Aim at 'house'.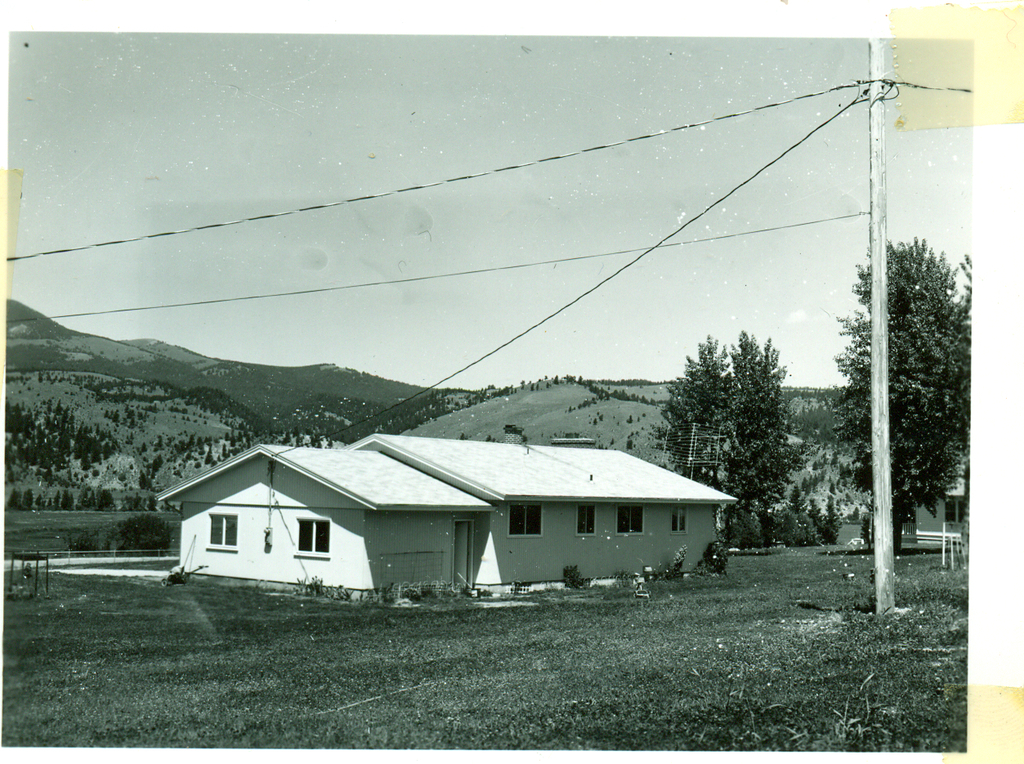
Aimed at [x1=159, y1=433, x2=740, y2=603].
